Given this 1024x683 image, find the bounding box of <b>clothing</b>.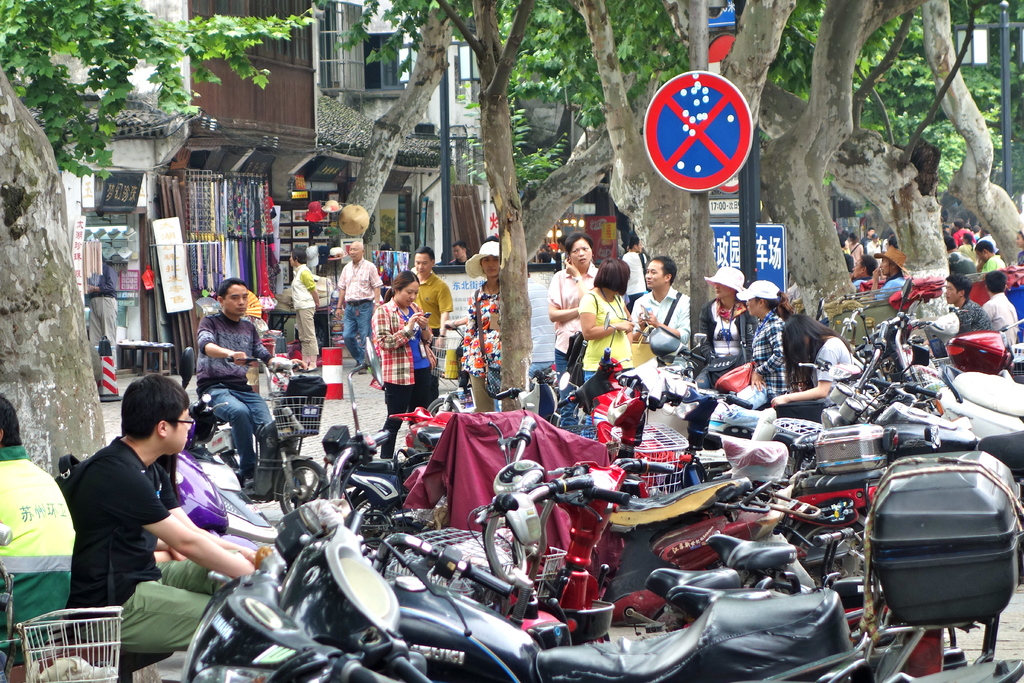
crop(83, 263, 121, 361).
